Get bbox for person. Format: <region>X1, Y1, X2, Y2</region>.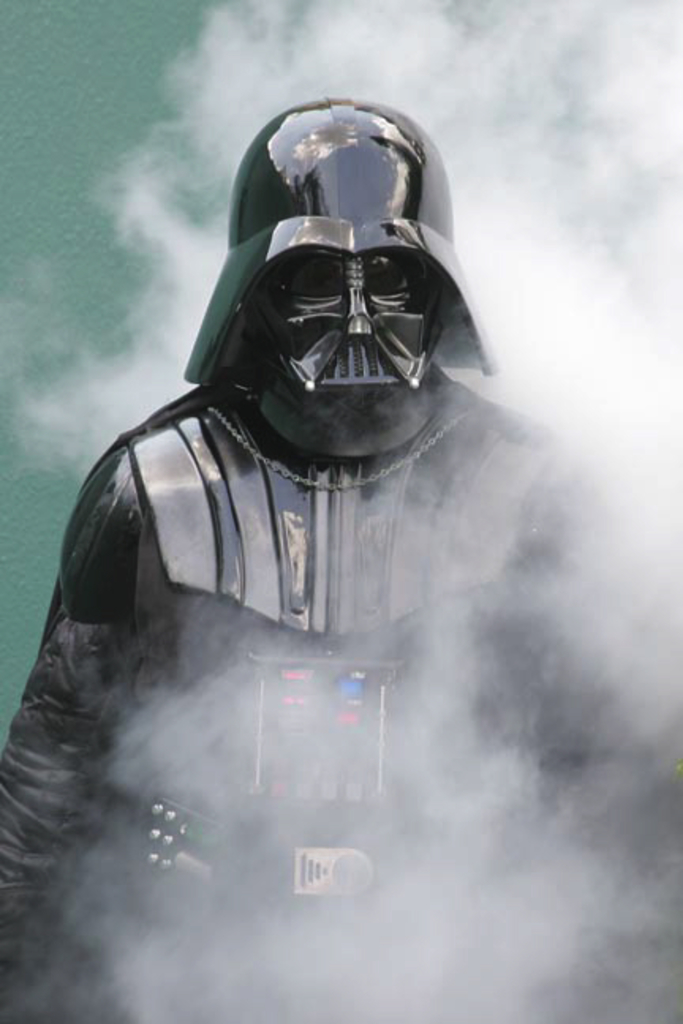
<region>58, 85, 536, 912</region>.
